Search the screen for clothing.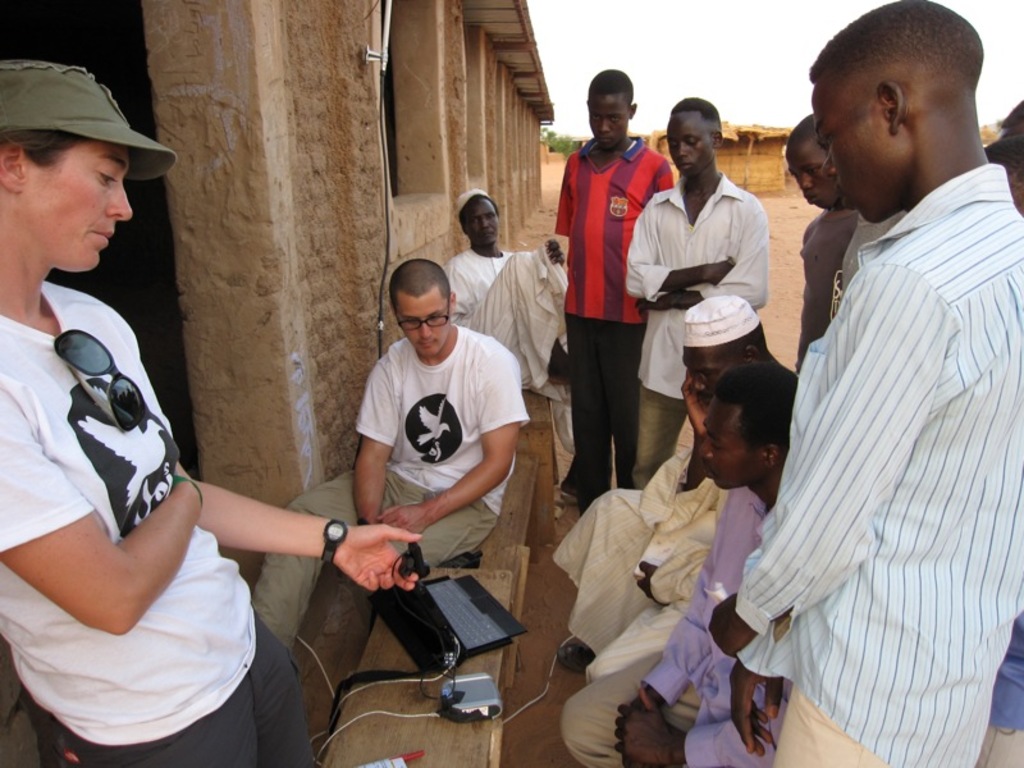
Found at [left=623, top=180, right=765, bottom=483].
